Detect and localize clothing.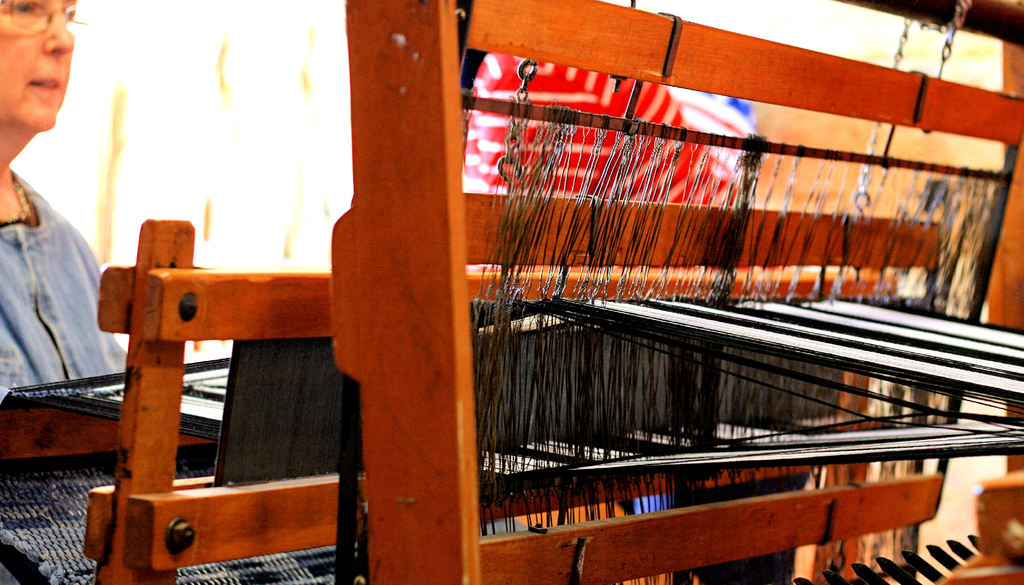
Localized at [0, 115, 97, 417].
